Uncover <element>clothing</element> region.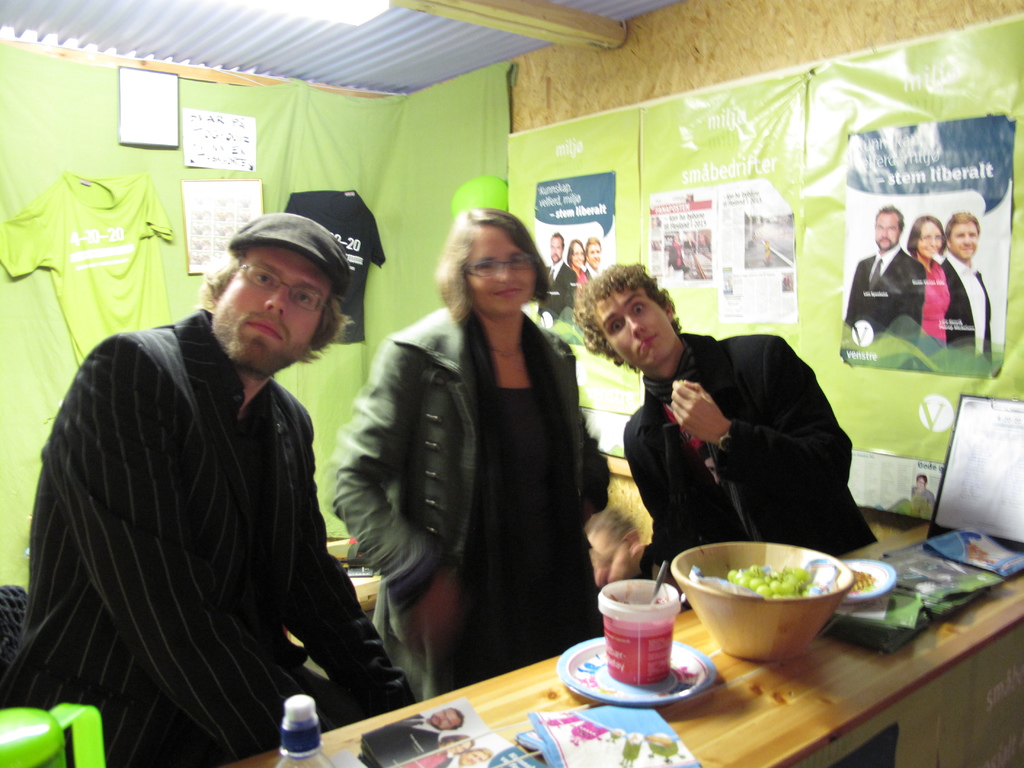
Uncovered: locate(410, 743, 453, 767).
